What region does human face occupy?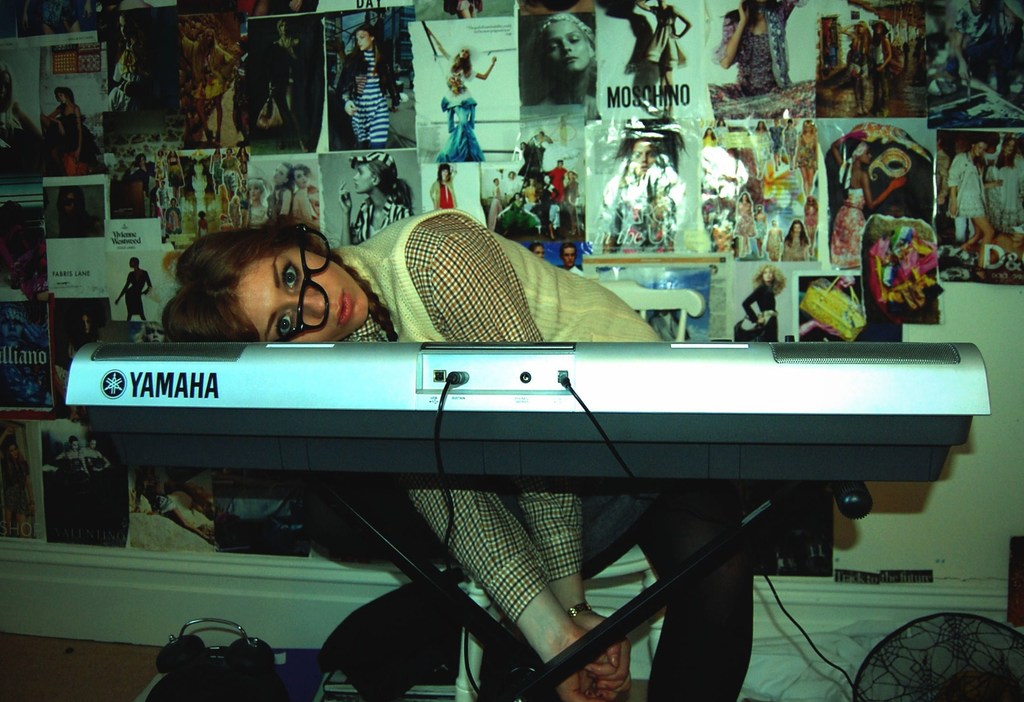
box(356, 30, 370, 51).
